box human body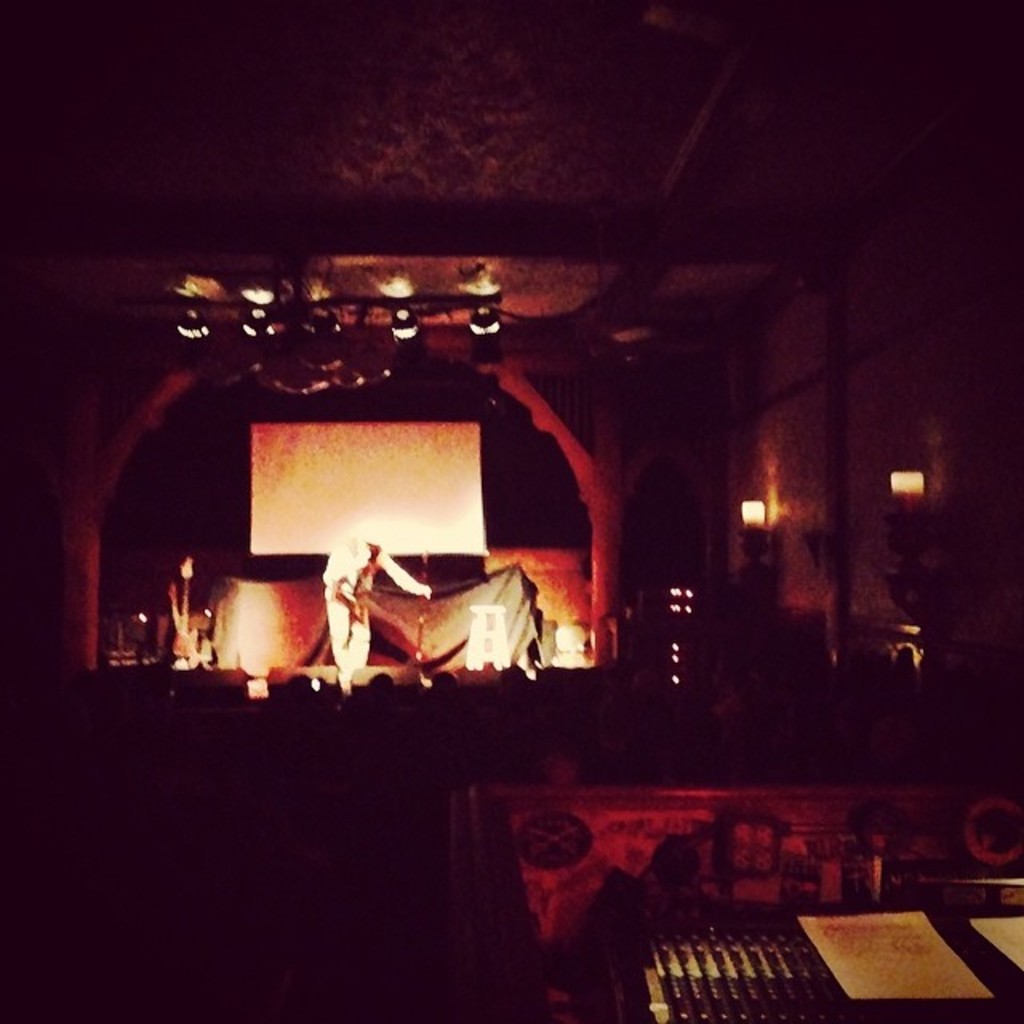
rect(318, 528, 430, 675)
